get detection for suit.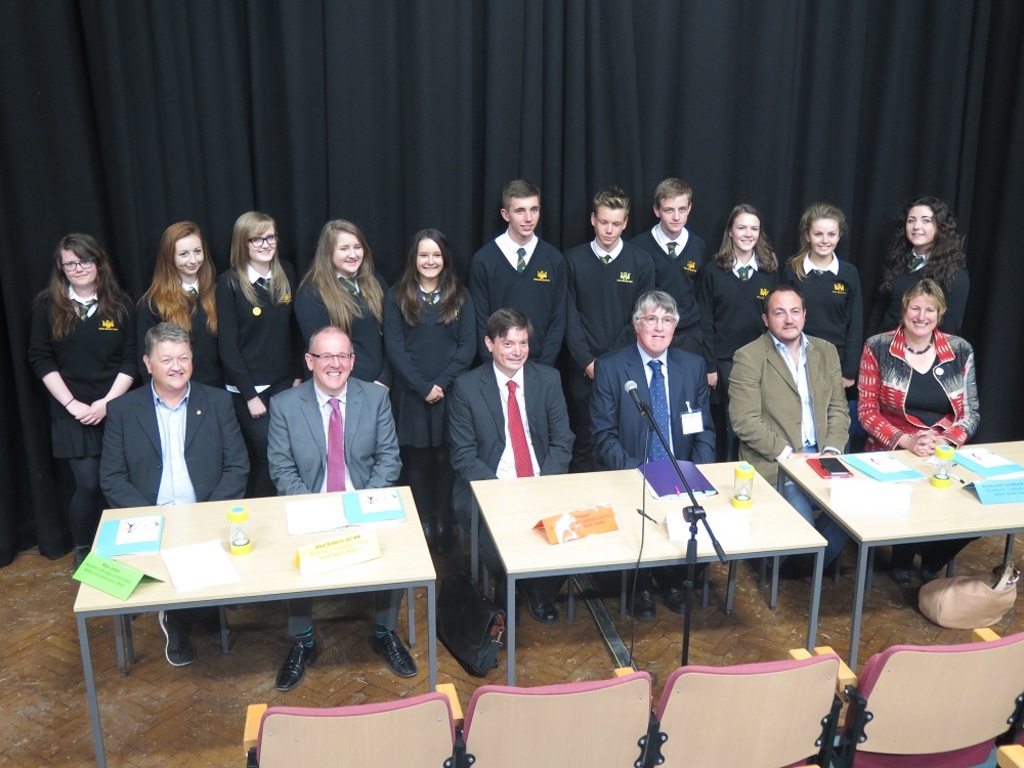
Detection: locate(590, 336, 718, 584).
